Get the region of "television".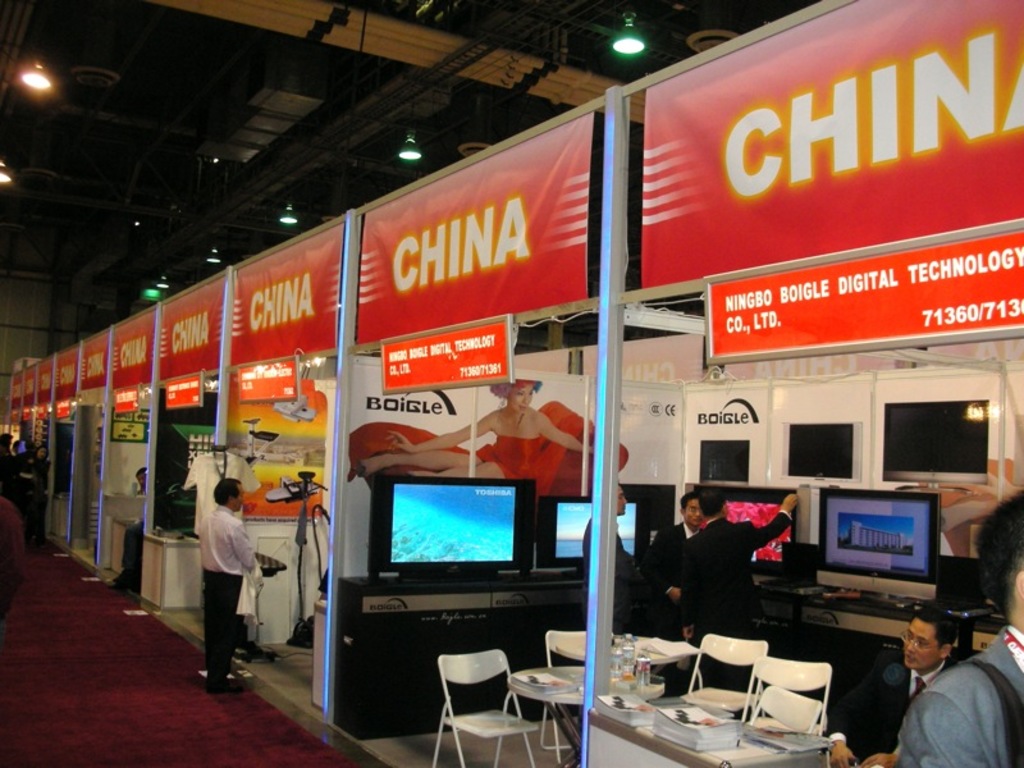
left=815, top=489, right=941, bottom=605.
